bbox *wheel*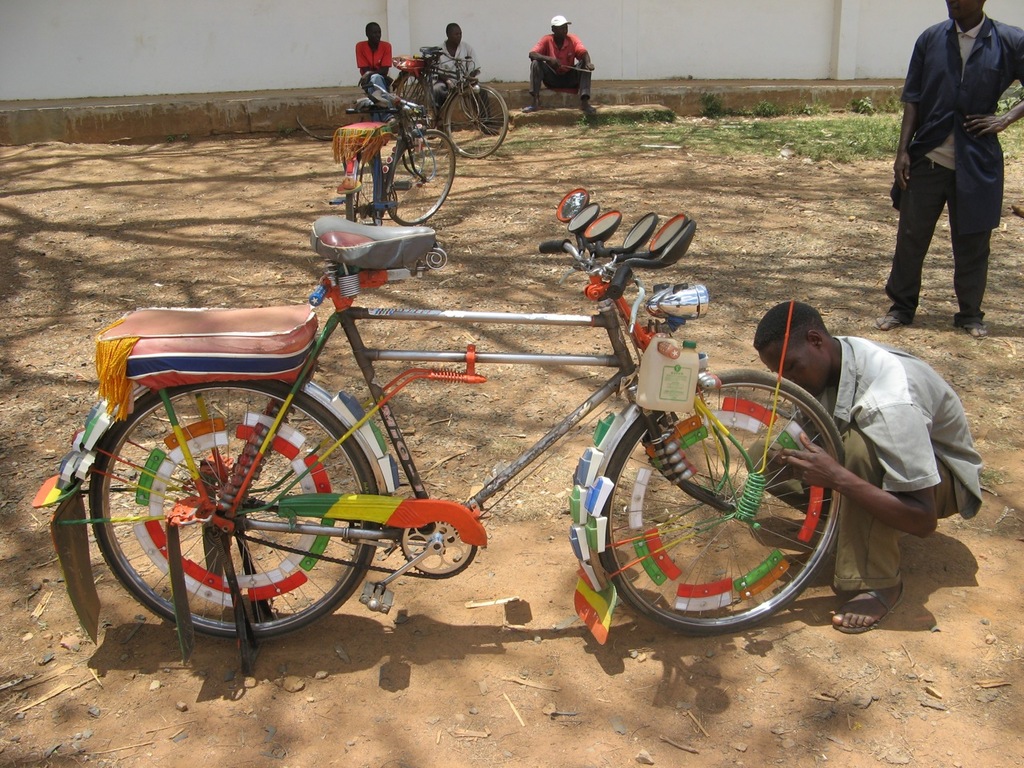
bbox=(446, 84, 507, 158)
